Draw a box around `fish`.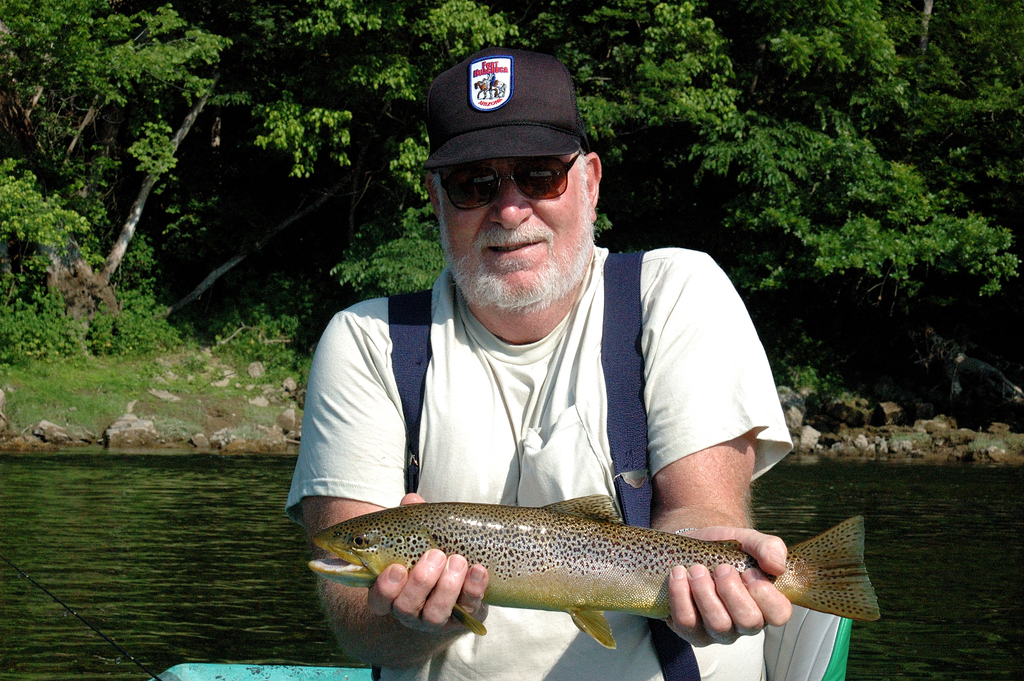
locate(297, 476, 845, 660).
